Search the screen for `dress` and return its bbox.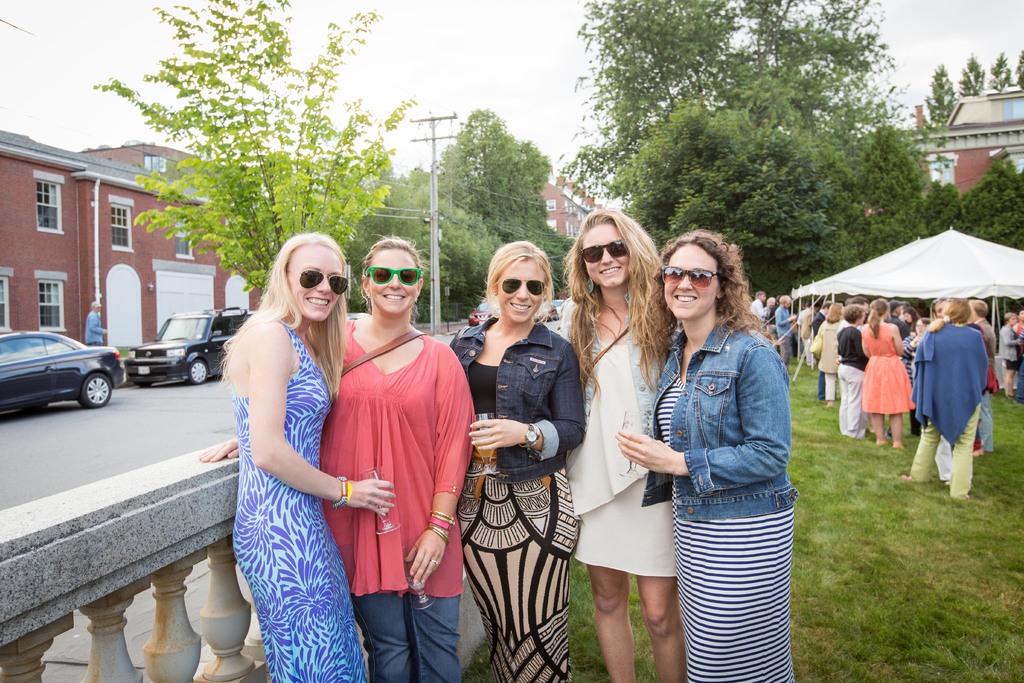
Found: BBox(452, 323, 586, 667).
